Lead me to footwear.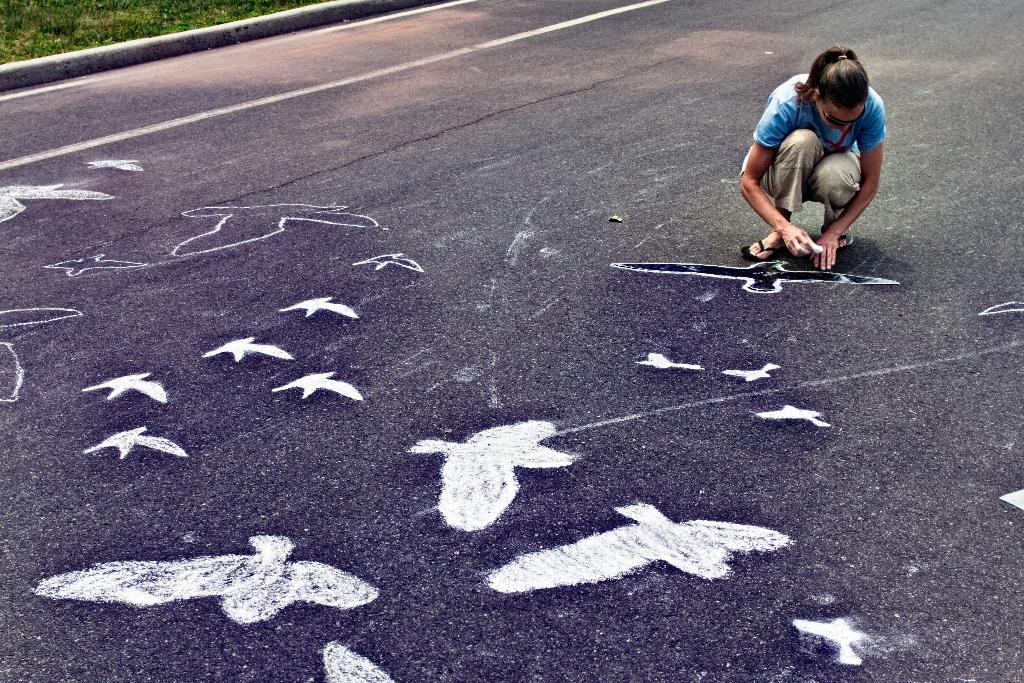
Lead to (left=740, top=229, right=782, bottom=270).
